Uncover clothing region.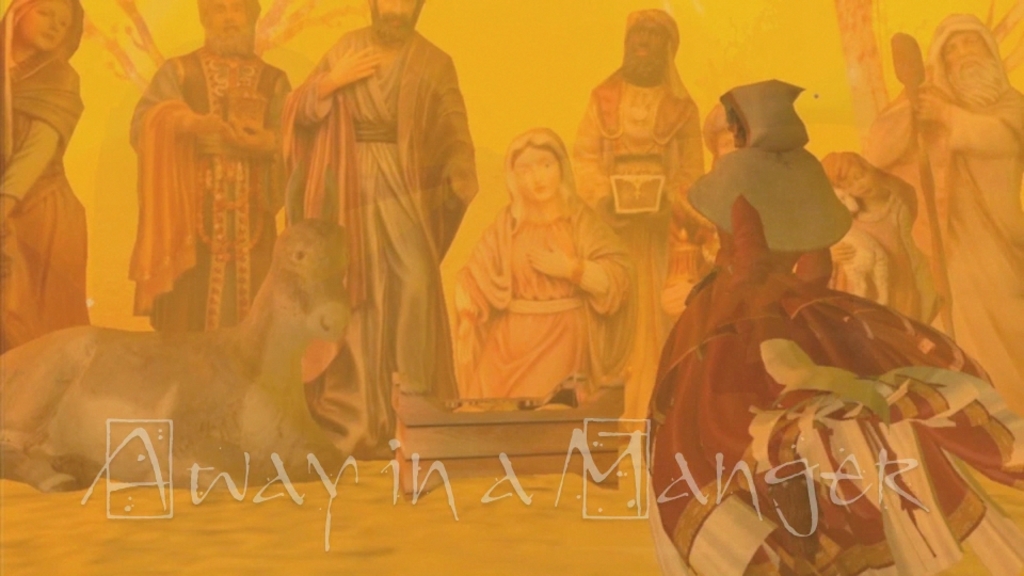
Uncovered: pyautogui.locateOnScreen(275, 9, 478, 428).
